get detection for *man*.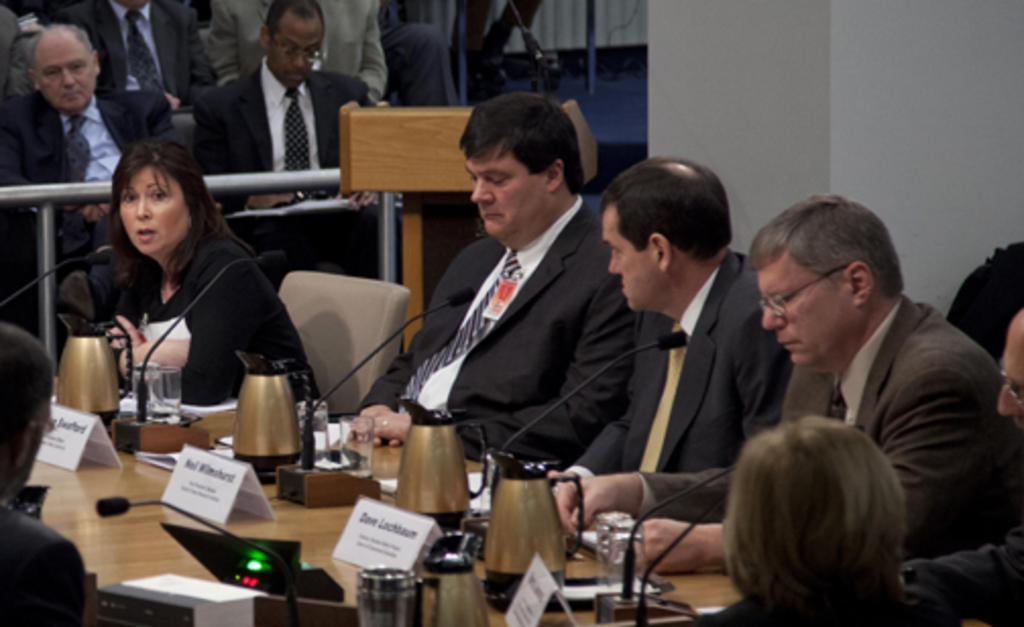
Detection: detection(535, 151, 794, 497).
